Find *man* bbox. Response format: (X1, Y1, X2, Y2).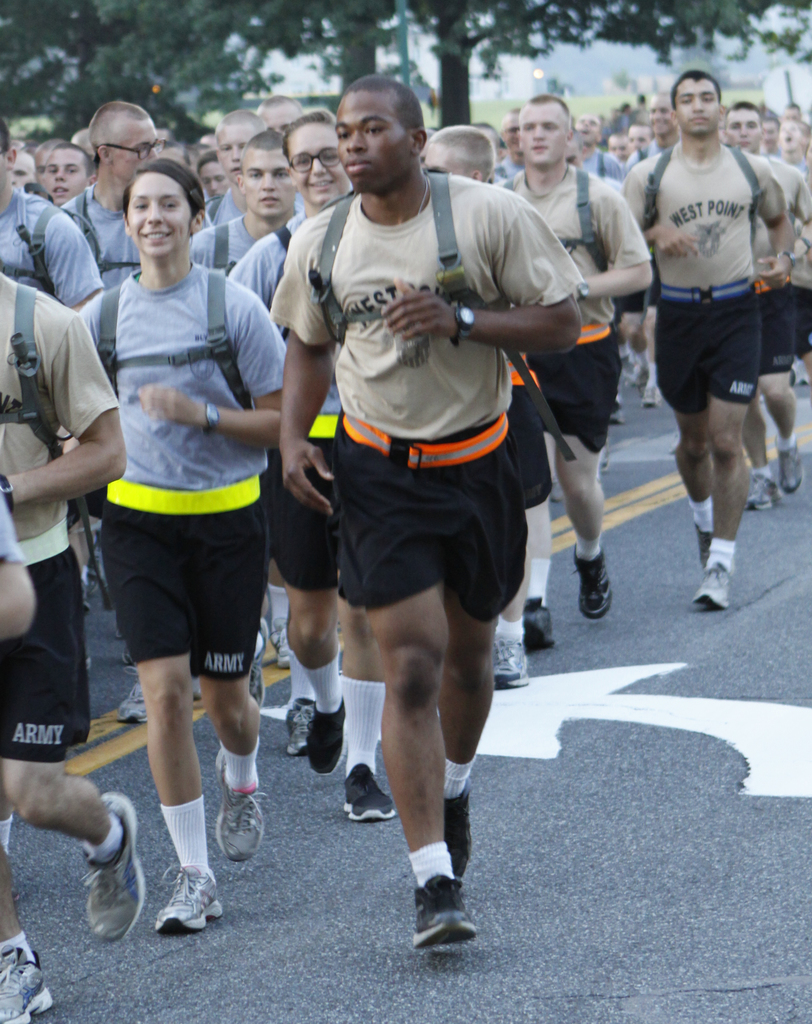
(419, 128, 549, 674).
